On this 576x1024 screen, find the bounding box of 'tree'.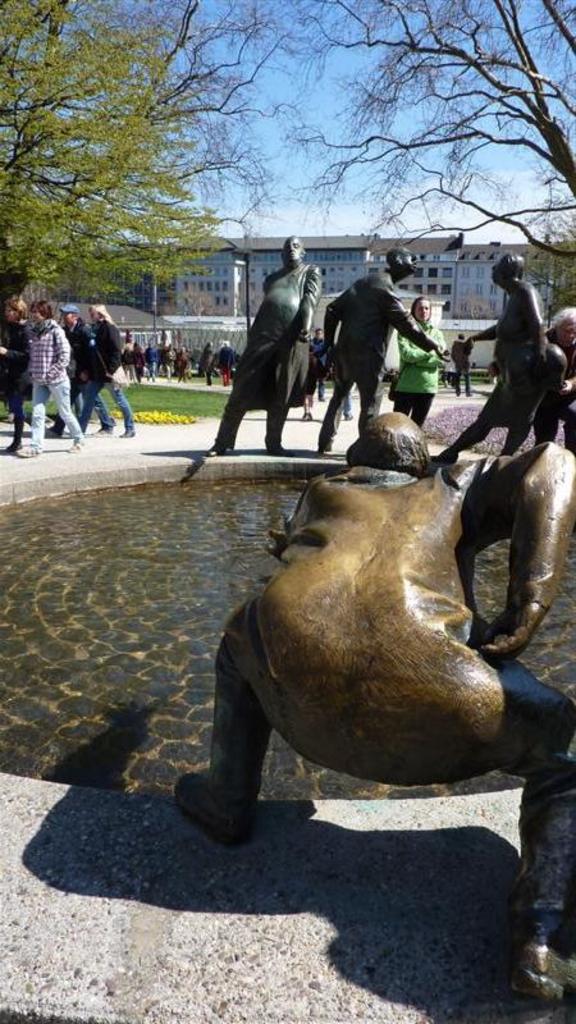
Bounding box: rect(13, 18, 250, 334).
